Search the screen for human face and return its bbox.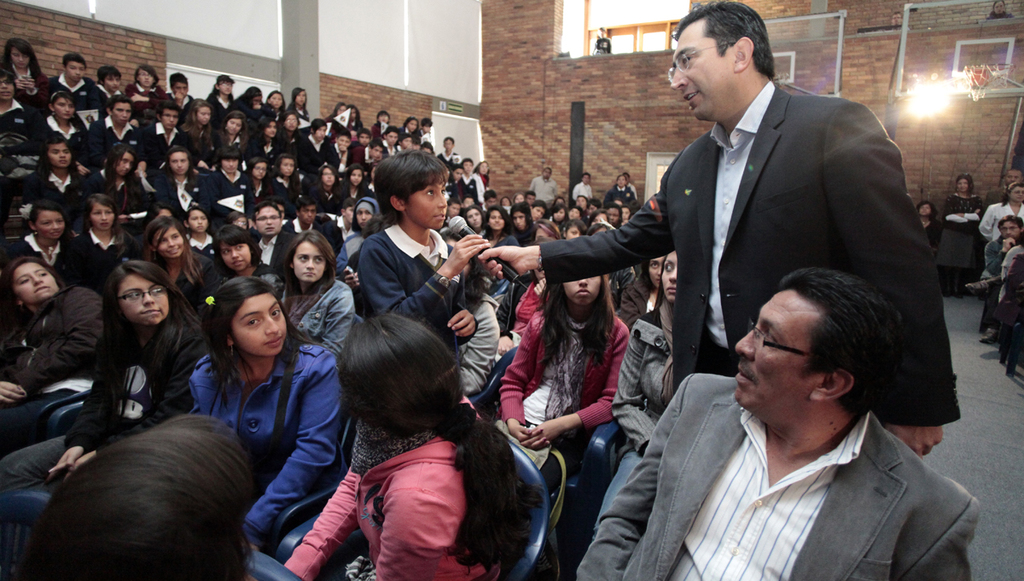
Found: (x1=299, y1=204, x2=315, y2=223).
